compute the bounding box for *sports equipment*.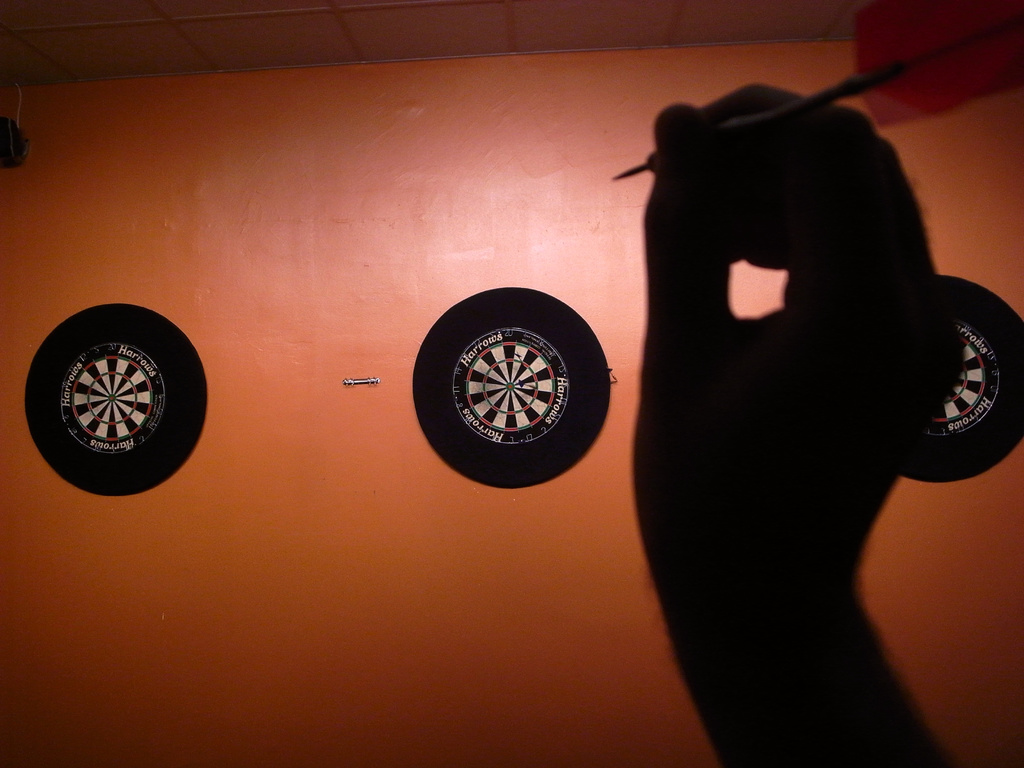
[x1=20, y1=299, x2=215, y2=500].
